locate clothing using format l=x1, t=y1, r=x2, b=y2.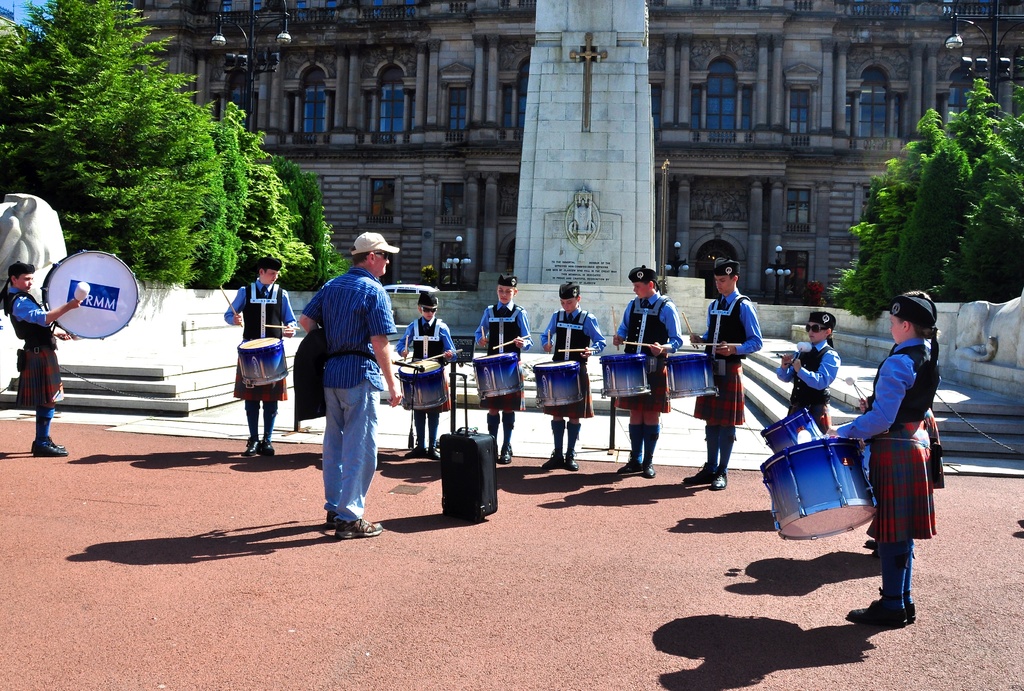
l=1, t=287, r=65, b=434.
